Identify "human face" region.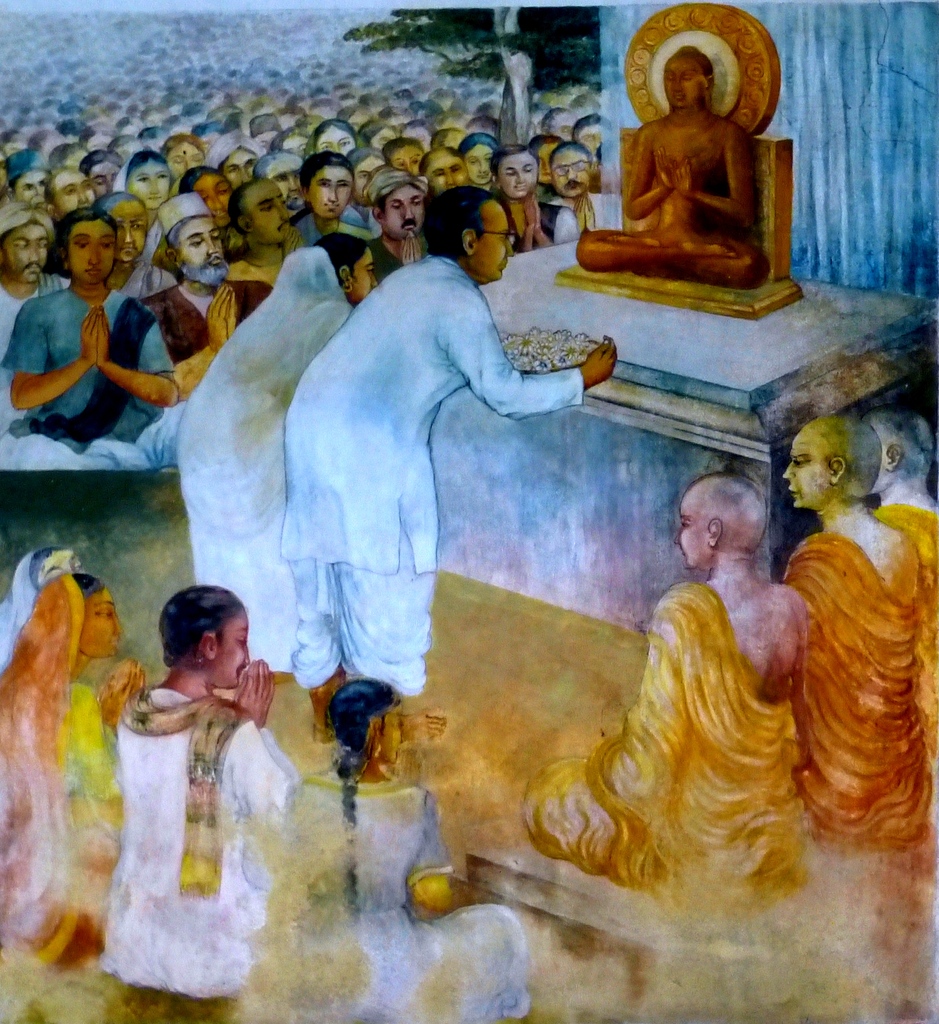
Region: (354,160,386,205).
